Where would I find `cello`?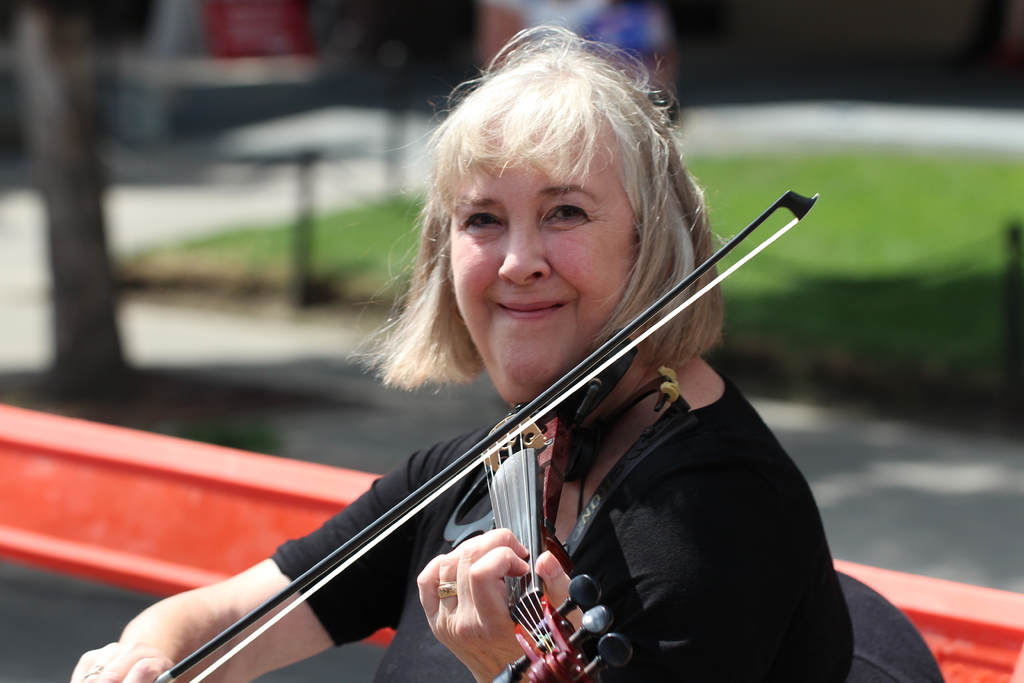
At detection(152, 188, 819, 682).
